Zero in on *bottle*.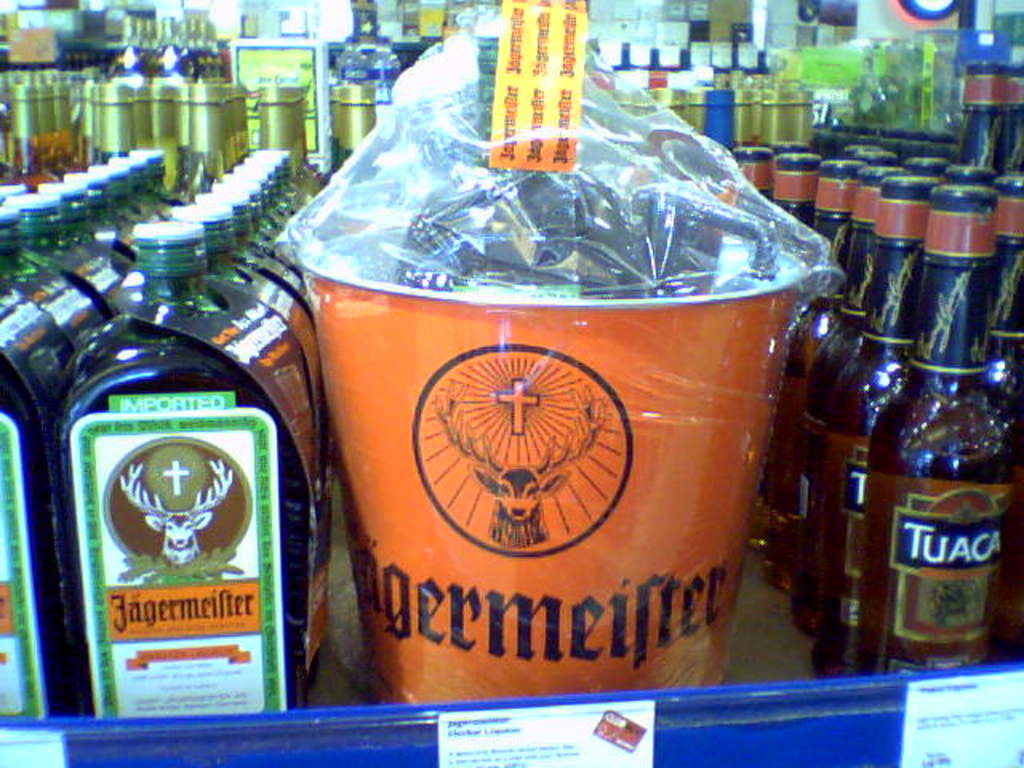
Zeroed in: (x1=37, y1=181, x2=120, y2=315).
